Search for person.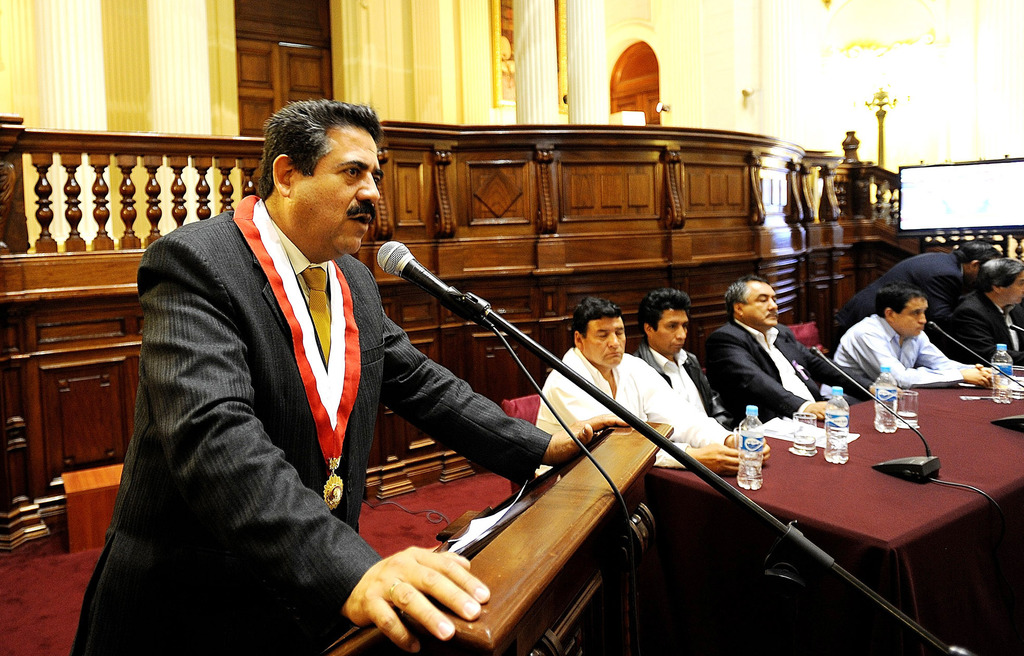
Found at [950, 252, 1023, 375].
